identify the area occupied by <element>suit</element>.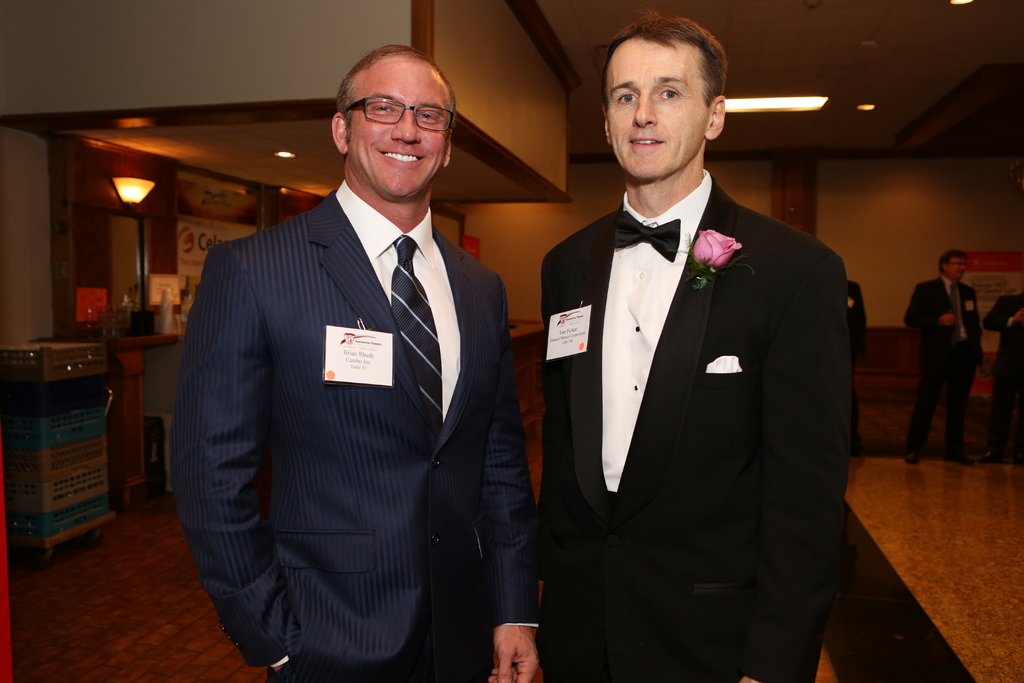
Area: <box>520,60,865,675</box>.
